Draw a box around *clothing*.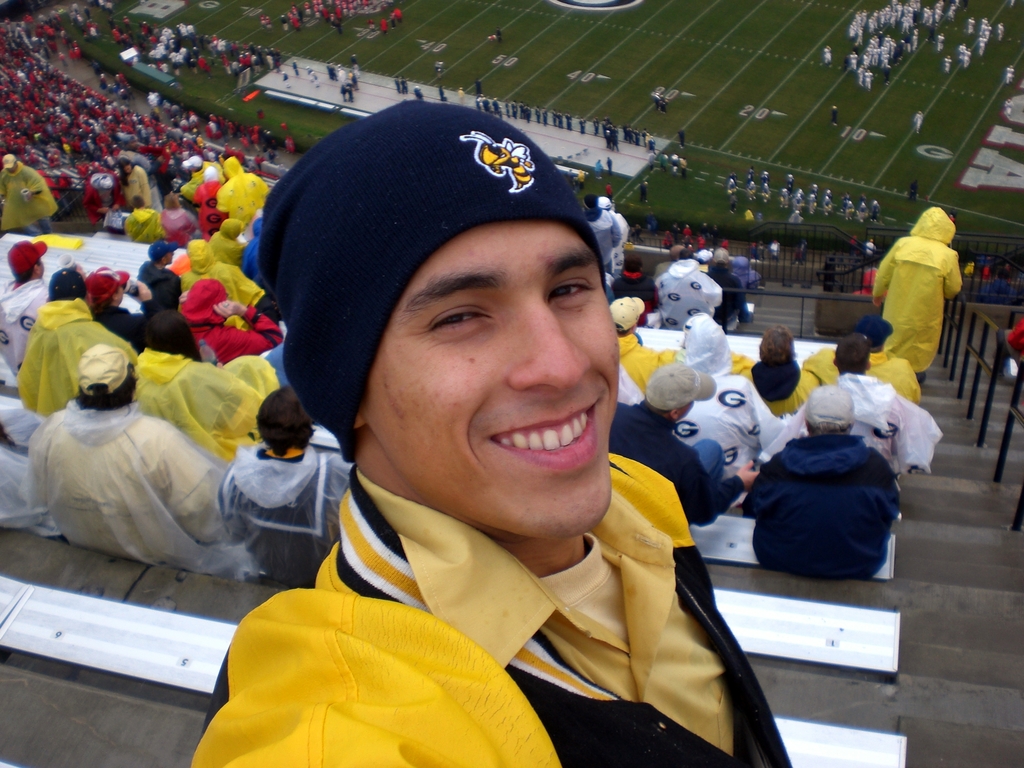
box(474, 81, 480, 94).
